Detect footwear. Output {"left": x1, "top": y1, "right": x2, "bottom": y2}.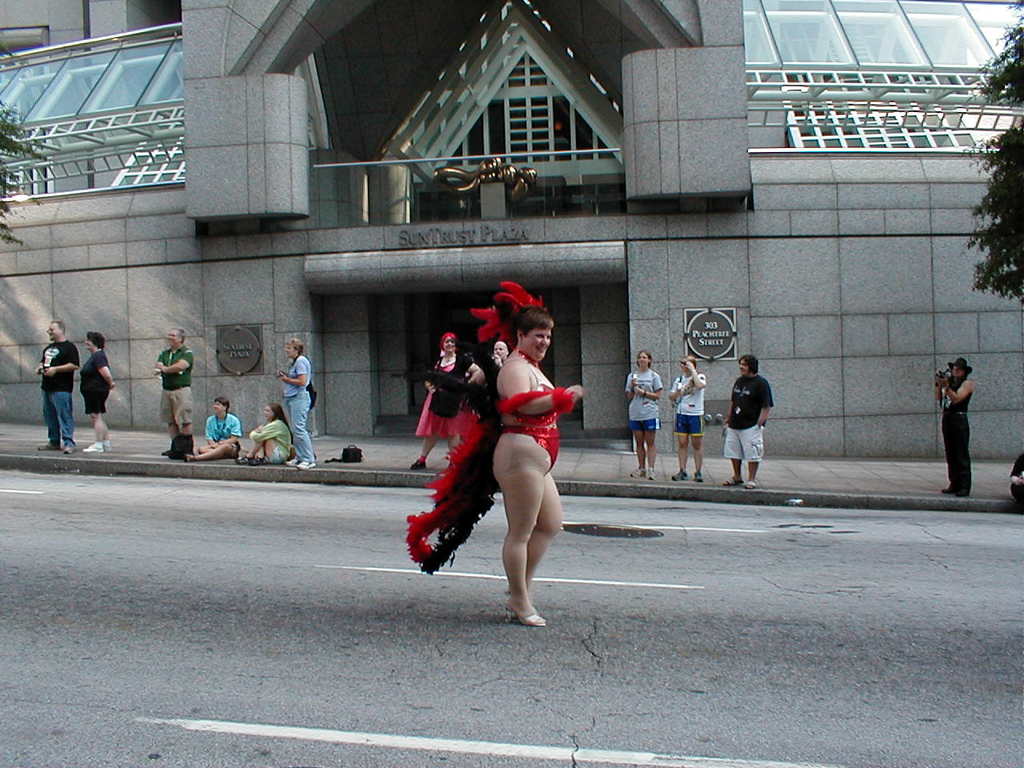
{"left": 82, "top": 443, "right": 98, "bottom": 451}.
